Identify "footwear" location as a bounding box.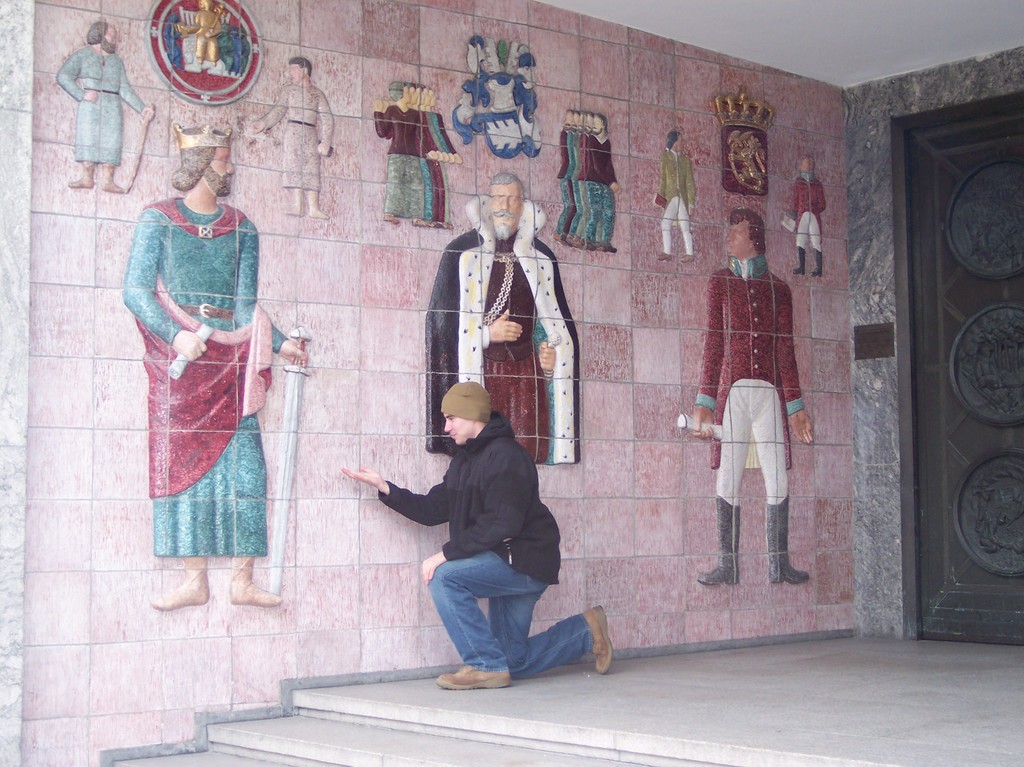
bbox=(696, 496, 748, 587).
